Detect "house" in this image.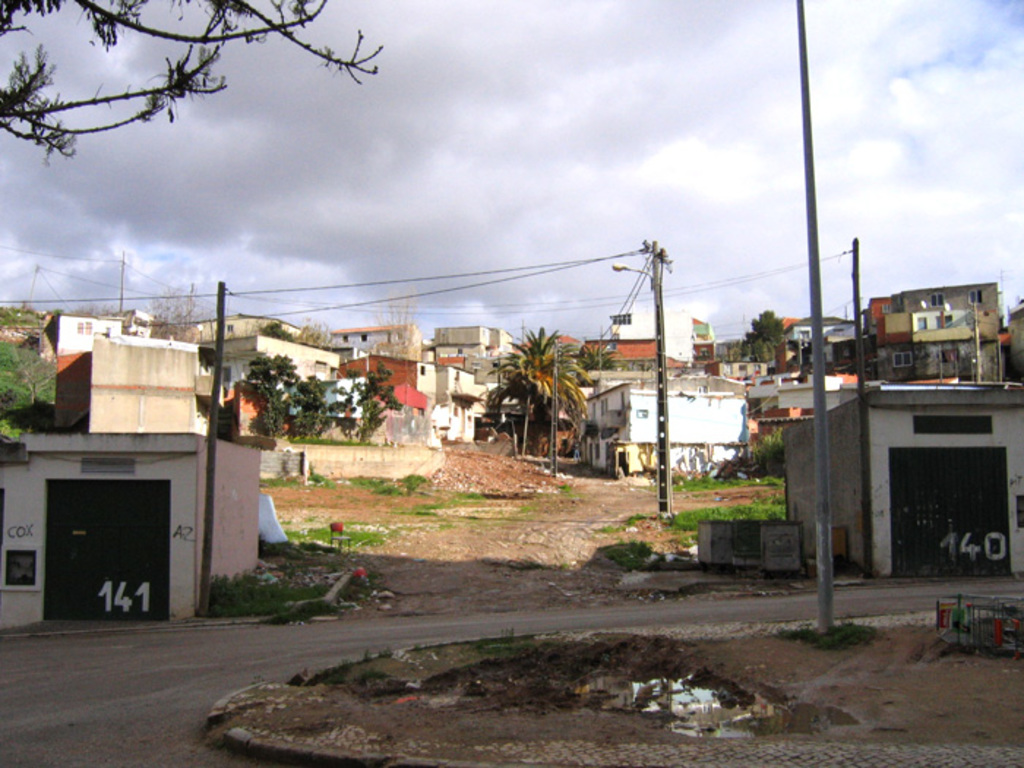
Detection: crop(325, 326, 417, 348).
